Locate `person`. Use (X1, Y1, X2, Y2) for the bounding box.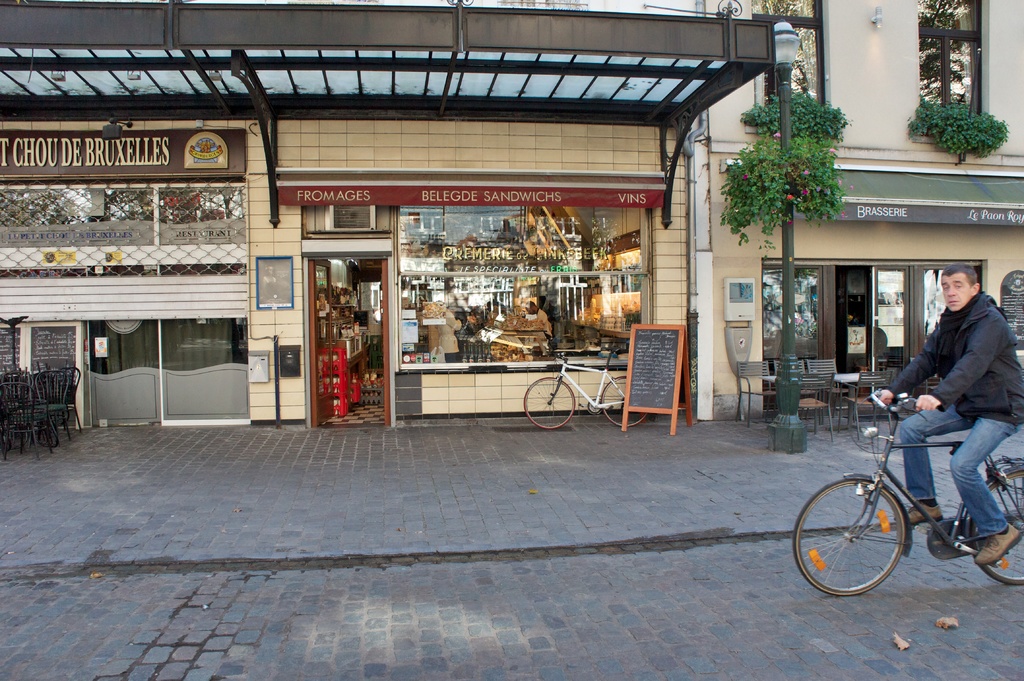
(874, 261, 1023, 566).
